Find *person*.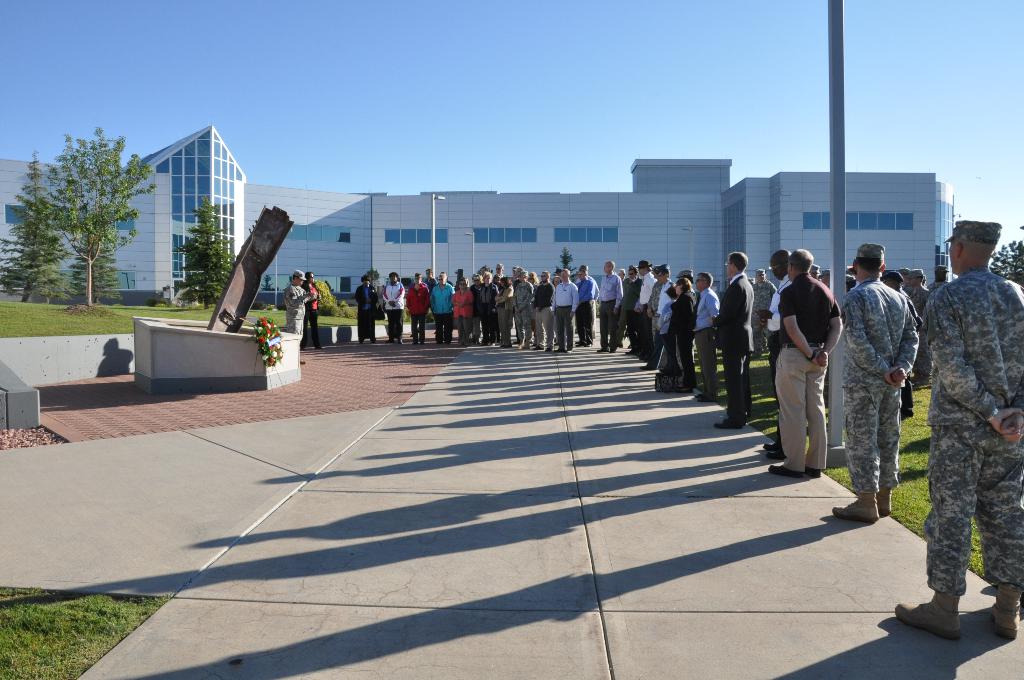
x1=534, y1=269, x2=554, y2=350.
